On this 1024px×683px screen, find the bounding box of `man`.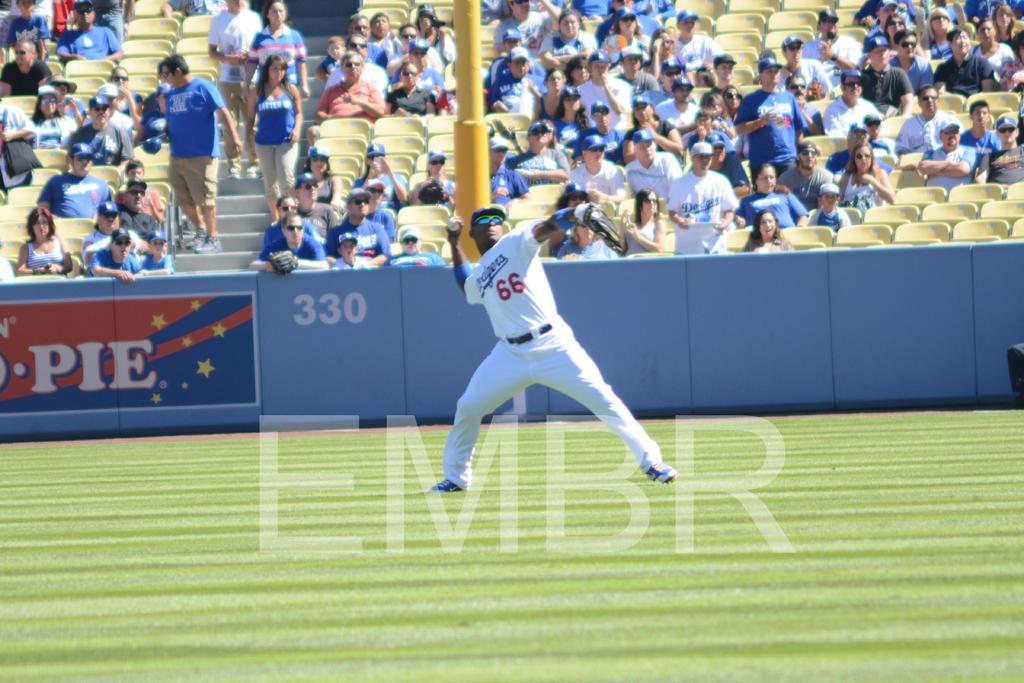
Bounding box: select_region(208, 0, 264, 173).
